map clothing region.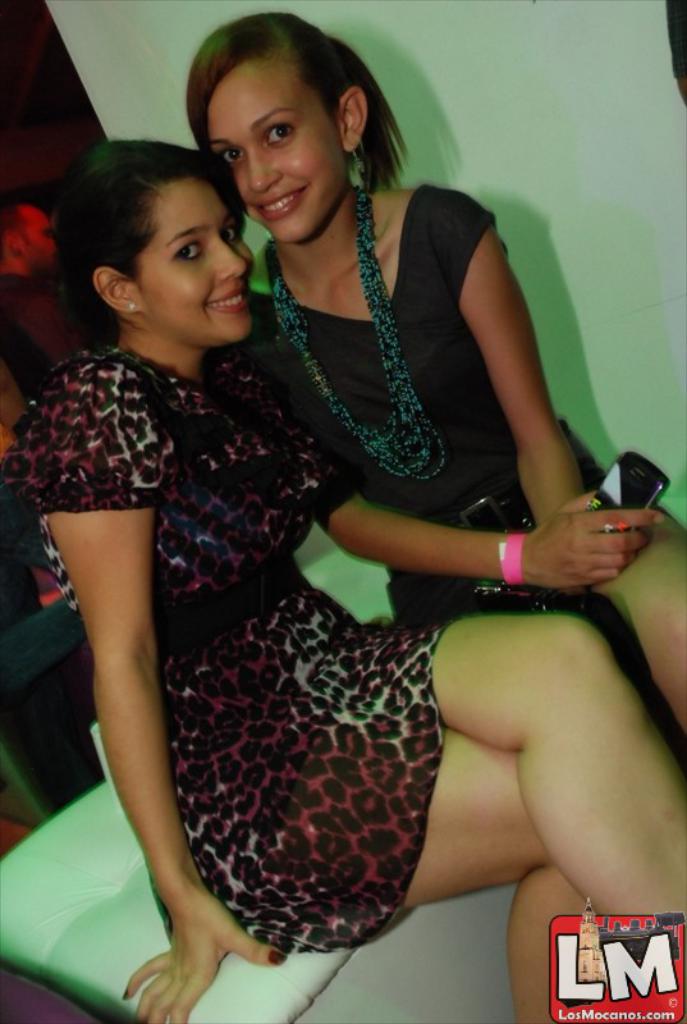
Mapped to select_region(147, 502, 481, 983).
